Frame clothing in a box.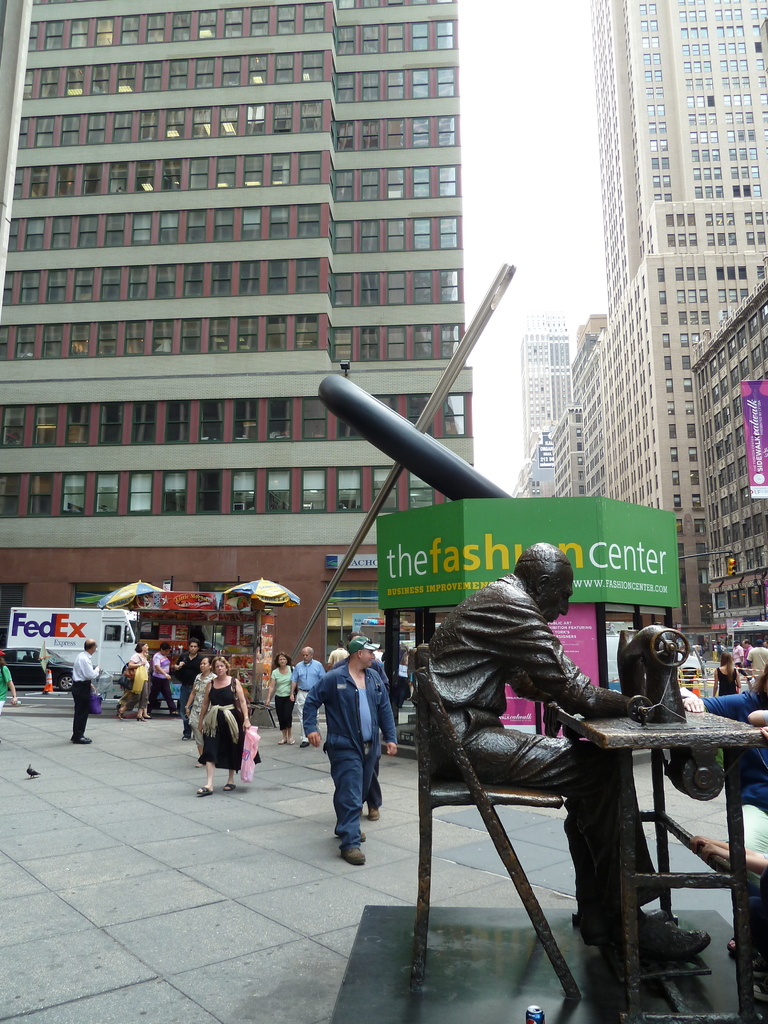
region(325, 645, 346, 668).
